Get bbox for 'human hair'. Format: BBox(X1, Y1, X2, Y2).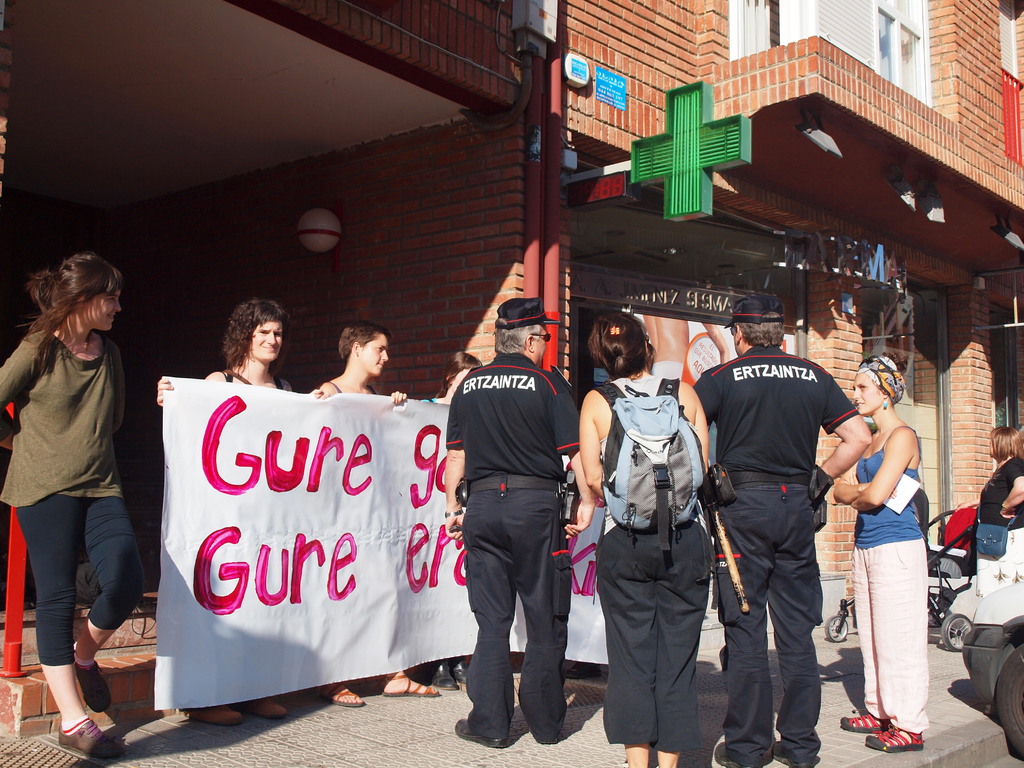
BBox(733, 317, 787, 344).
